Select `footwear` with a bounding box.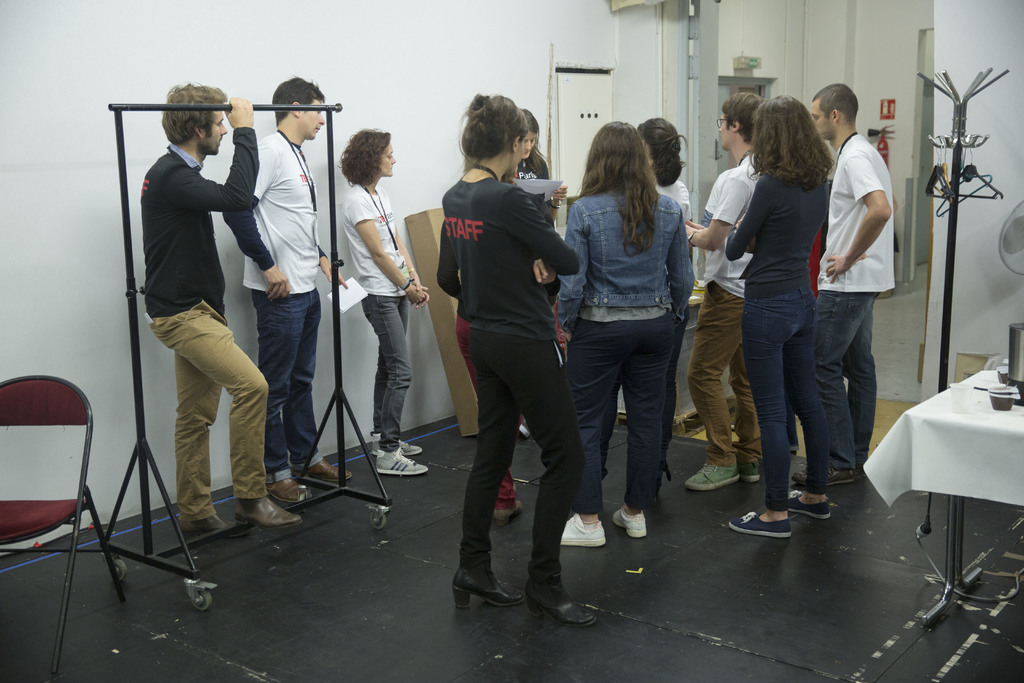
<box>490,493,526,530</box>.
